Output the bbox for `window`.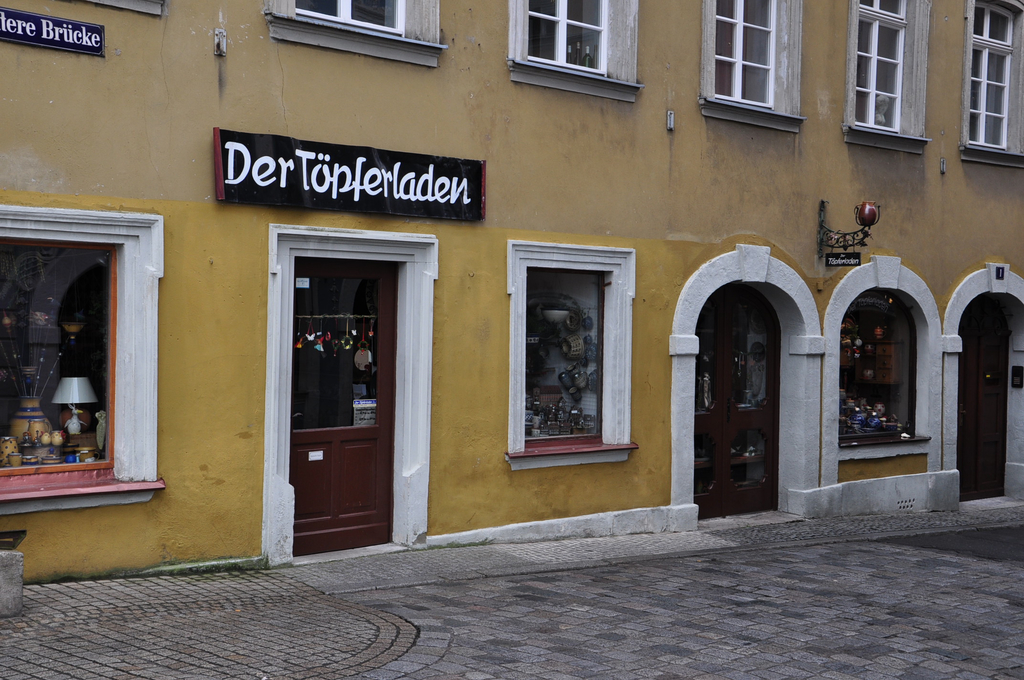
{"x1": 710, "y1": 0, "x2": 780, "y2": 106}.
